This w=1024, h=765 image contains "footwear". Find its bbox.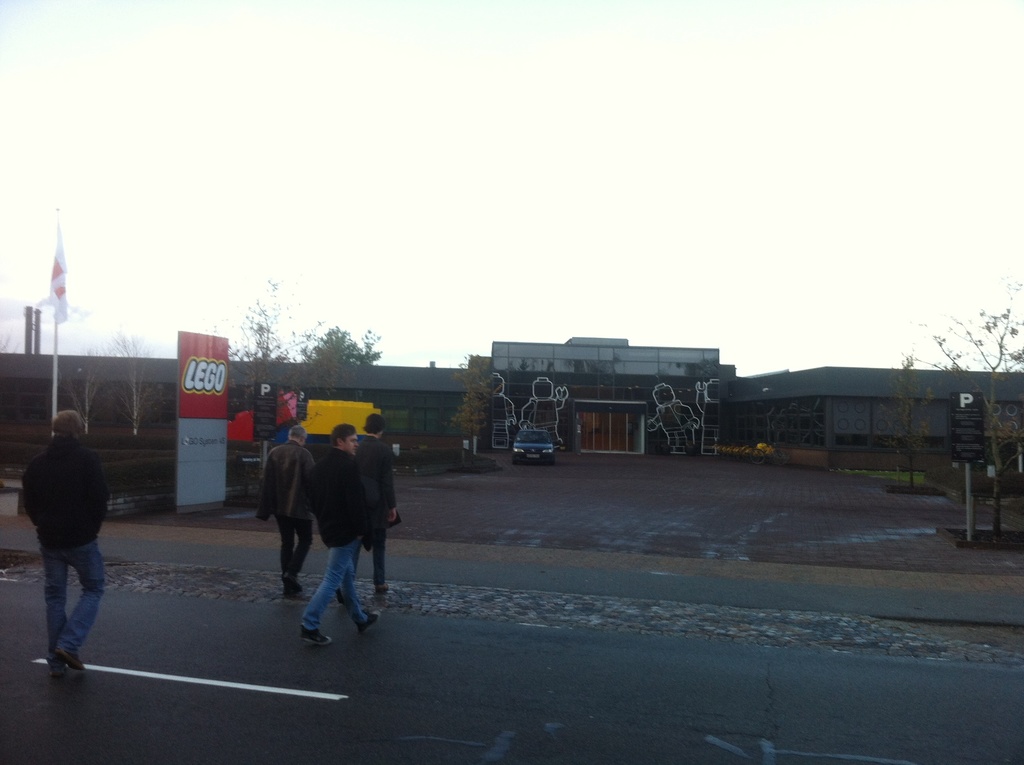
x1=50, y1=652, x2=65, y2=675.
